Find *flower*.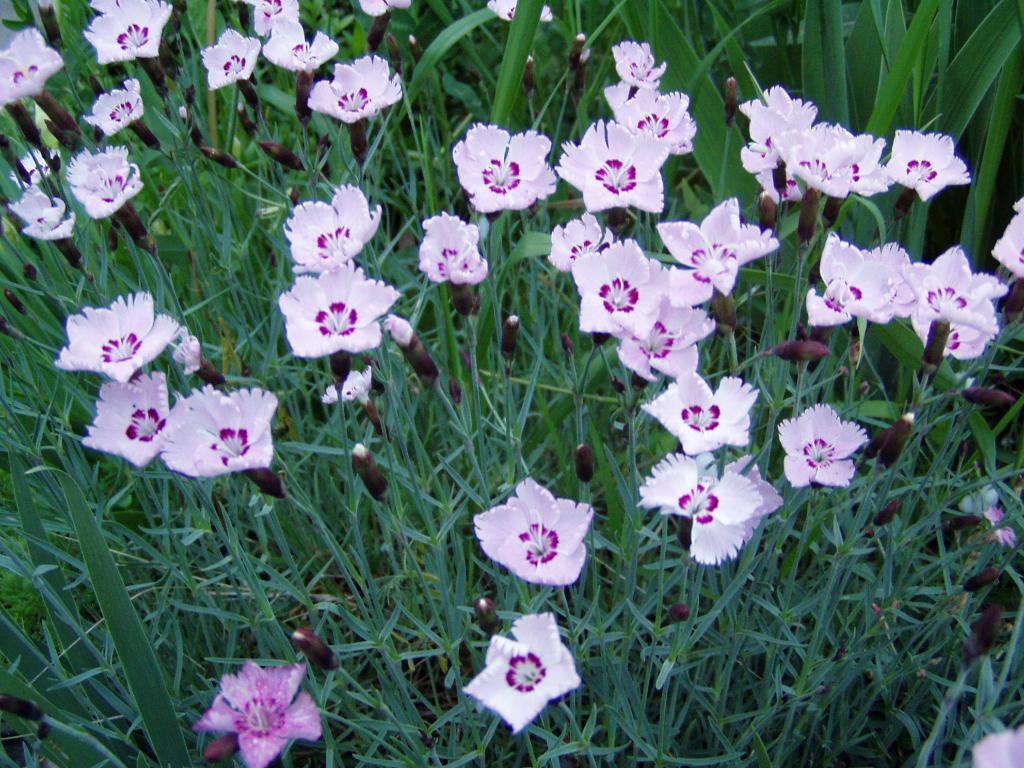
crop(359, 0, 413, 17).
